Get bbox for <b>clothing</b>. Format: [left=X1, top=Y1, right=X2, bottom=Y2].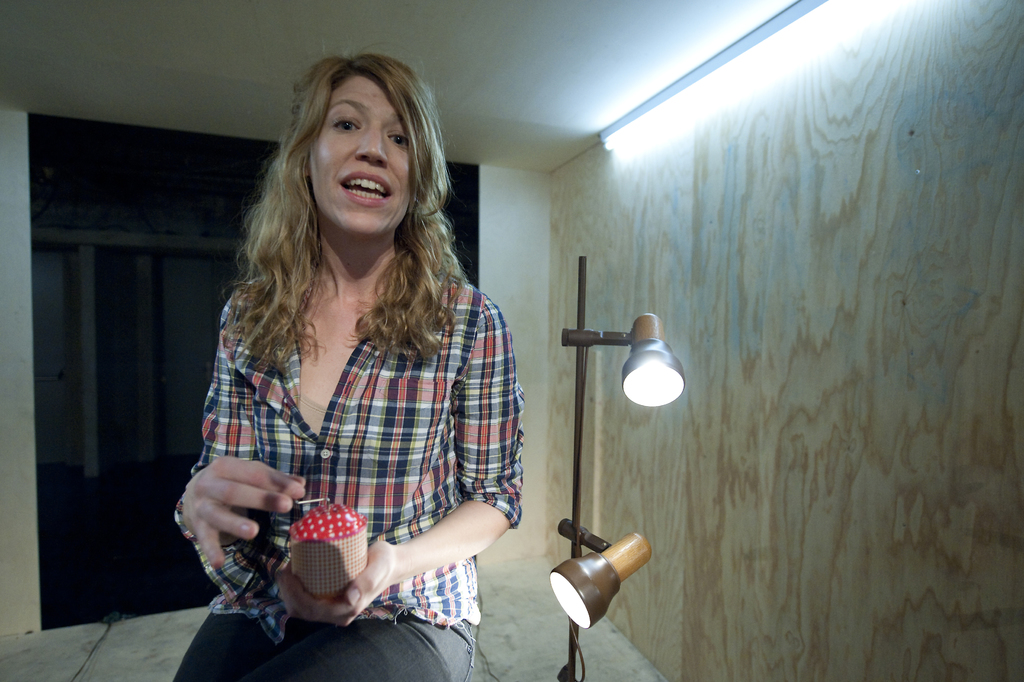
[left=156, top=276, right=520, bottom=680].
